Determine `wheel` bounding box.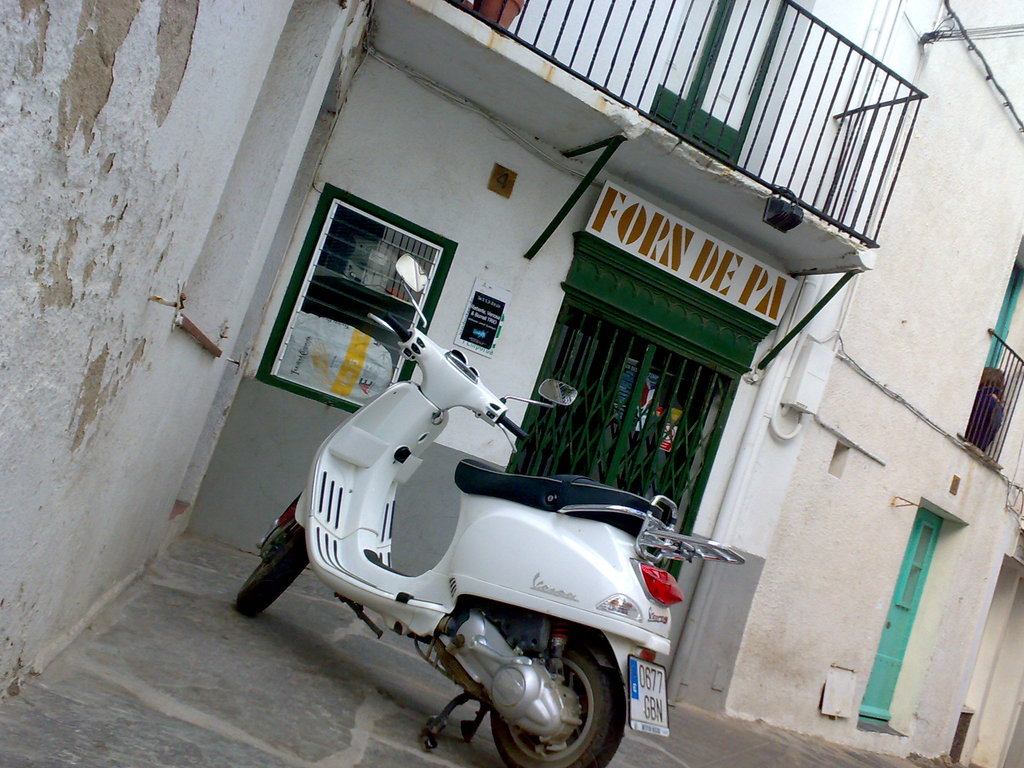
Determined: [left=234, top=533, right=309, bottom=616].
